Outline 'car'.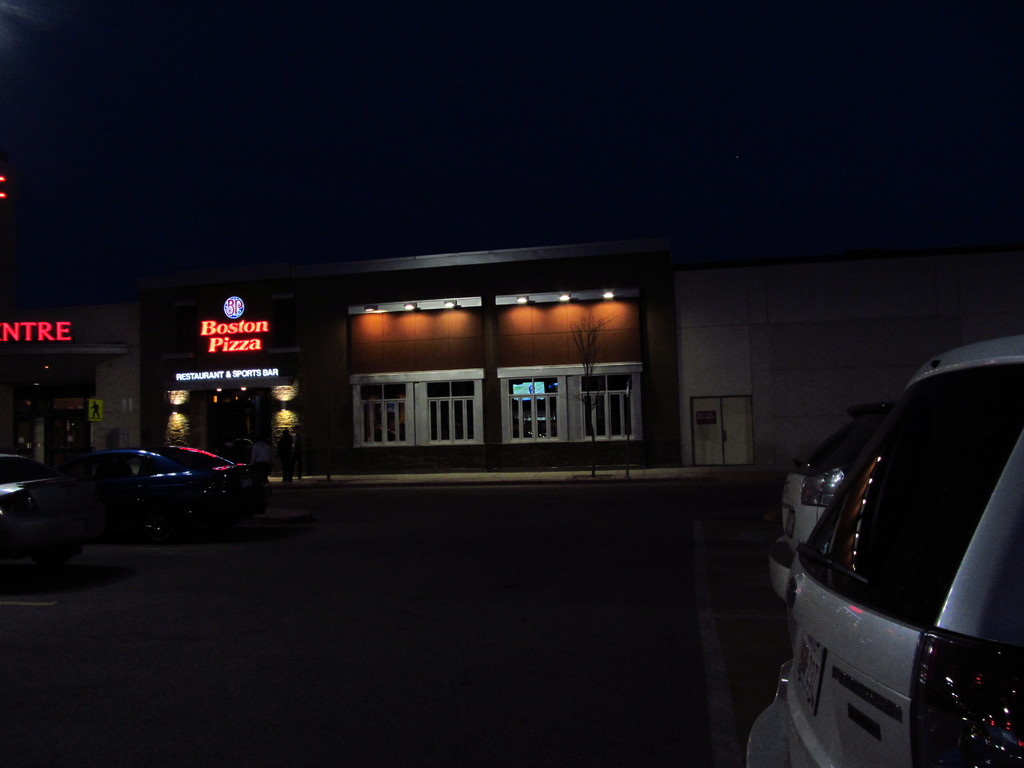
Outline: box=[751, 333, 1023, 767].
